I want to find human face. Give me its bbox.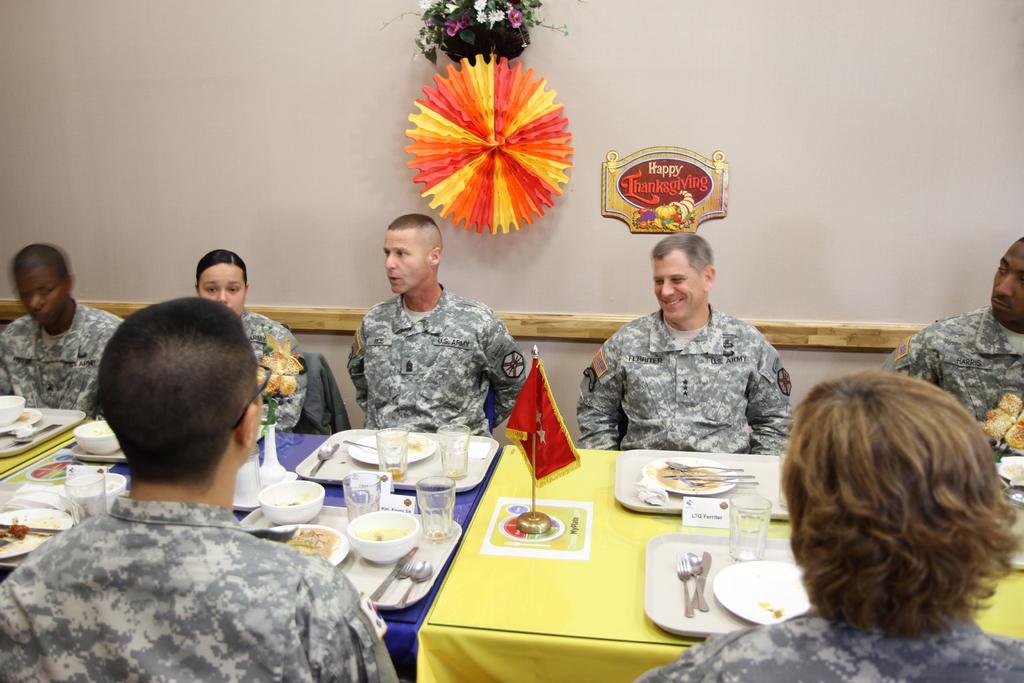
locate(992, 240, 1023, 320).
